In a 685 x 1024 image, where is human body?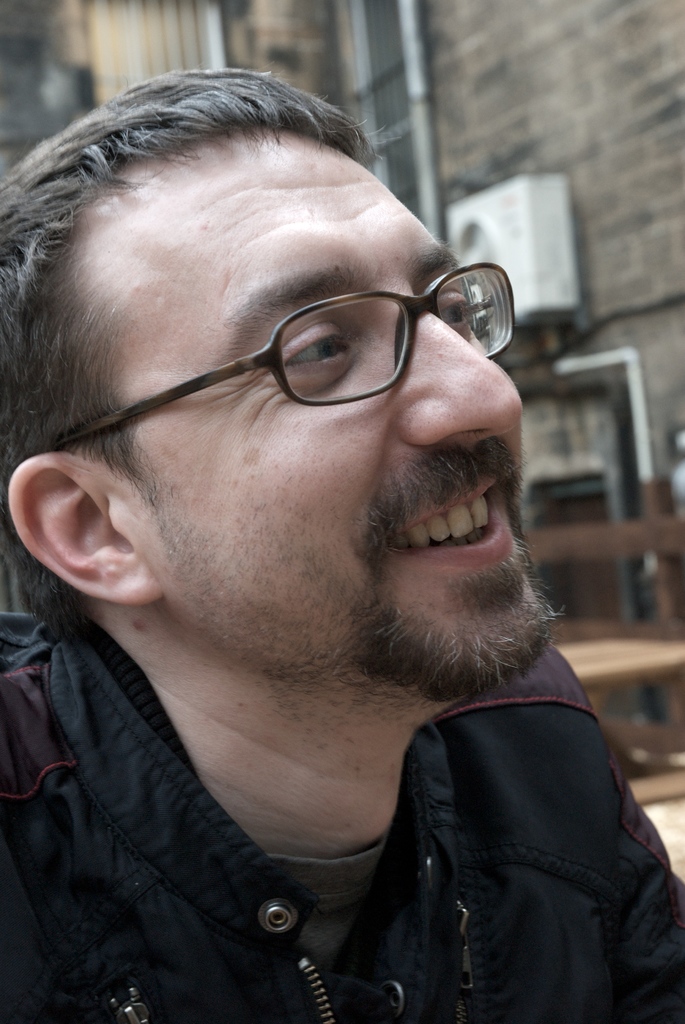
{"left": 0, "top": 31, "right": 619, "bottom": 995}.
